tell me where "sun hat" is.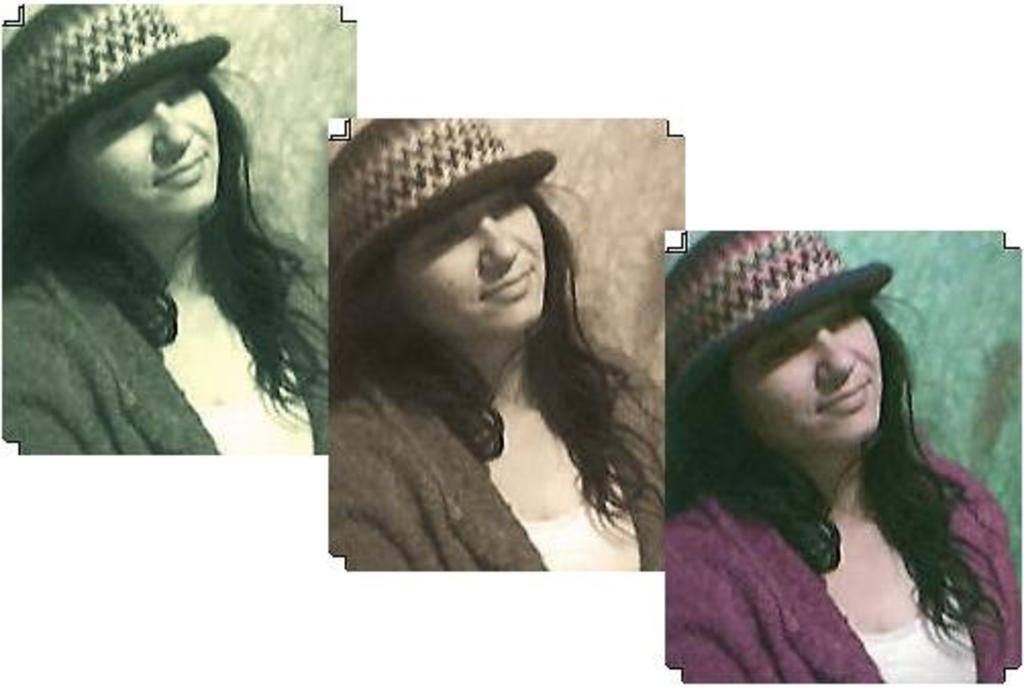
"sun hat" is at select_region(669, 220, 898, 416).
